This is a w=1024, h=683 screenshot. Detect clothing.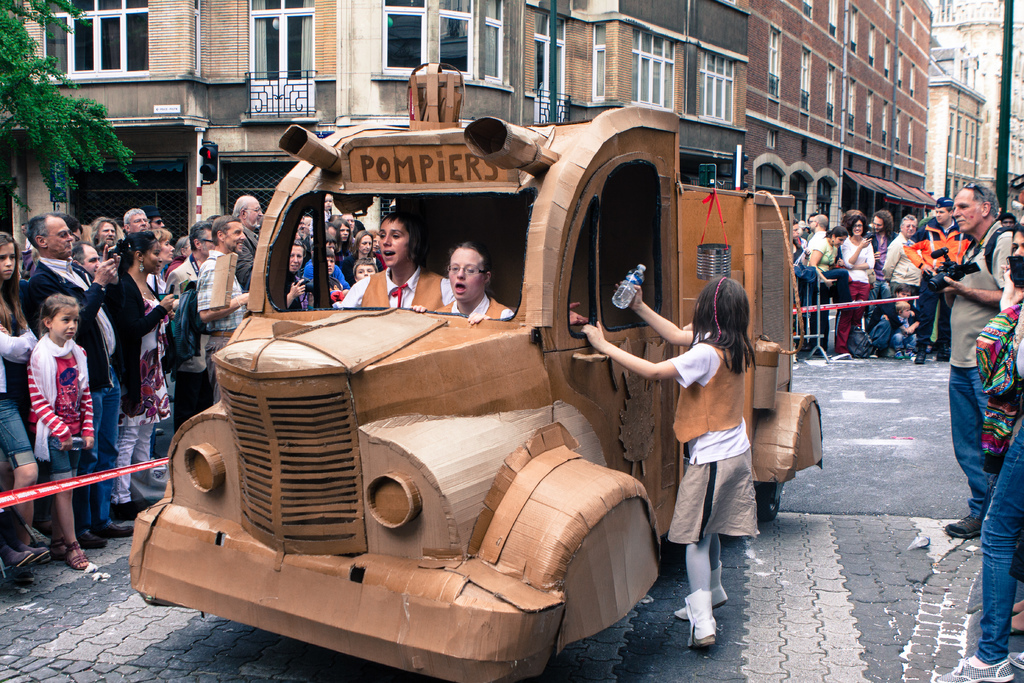
left=26, top=334, right=102, bottom=488.
